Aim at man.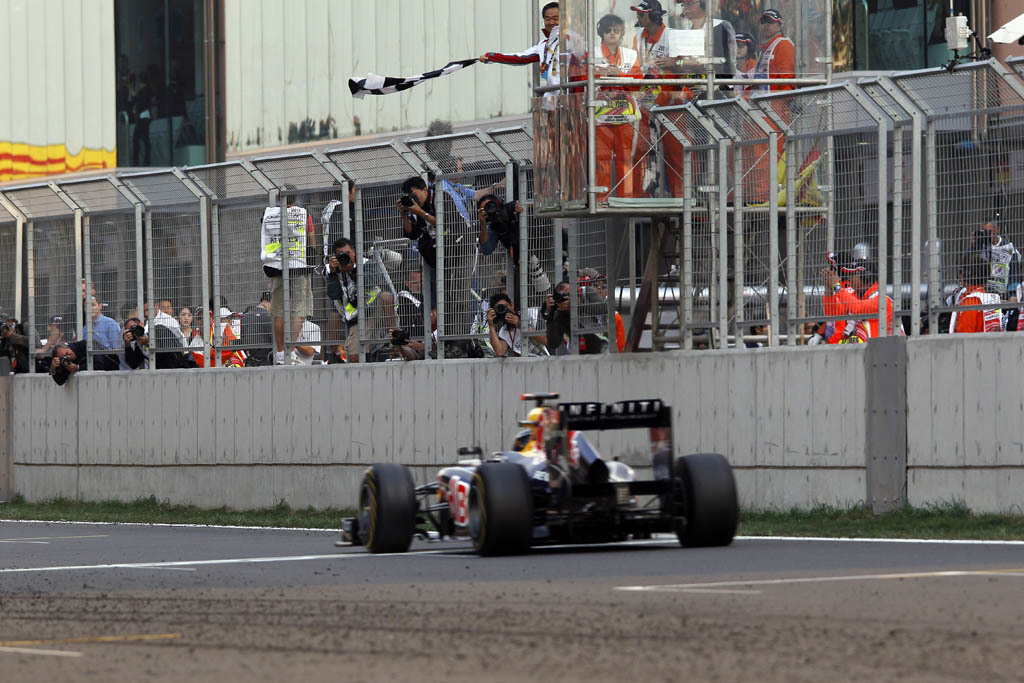
Aimed at (486, 293, 551, 361).
